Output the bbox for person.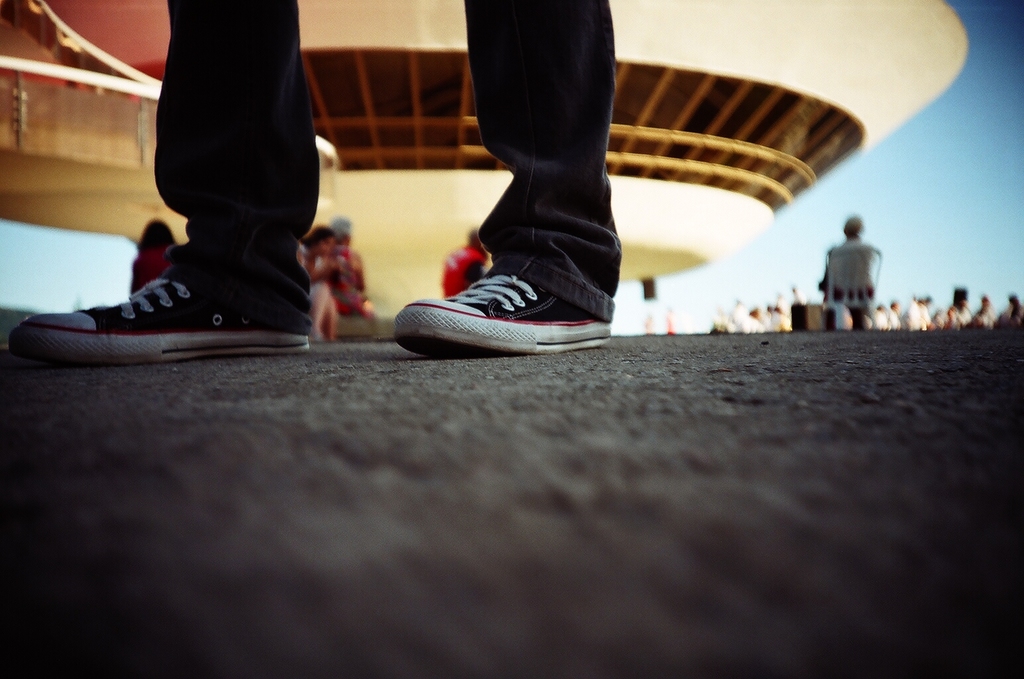
detection(643, 312, 657, 337).
